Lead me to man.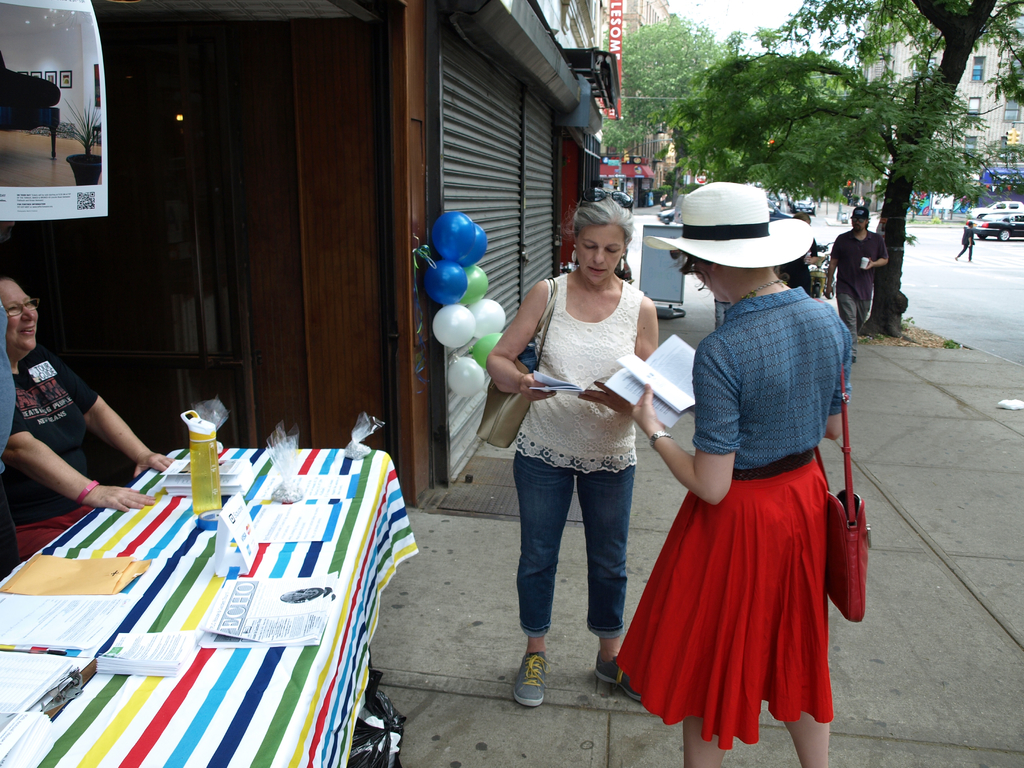
Lead to <region>824, 209, 893, 335</region>.
